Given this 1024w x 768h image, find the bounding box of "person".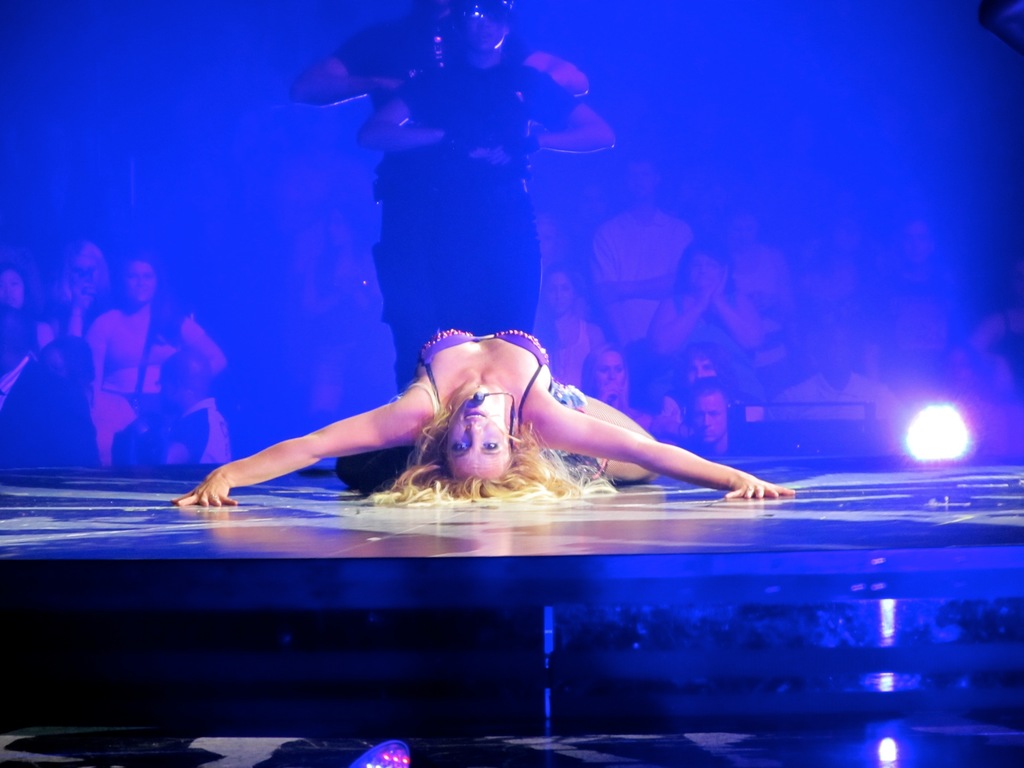
crop(173, 324, 778, 500).
